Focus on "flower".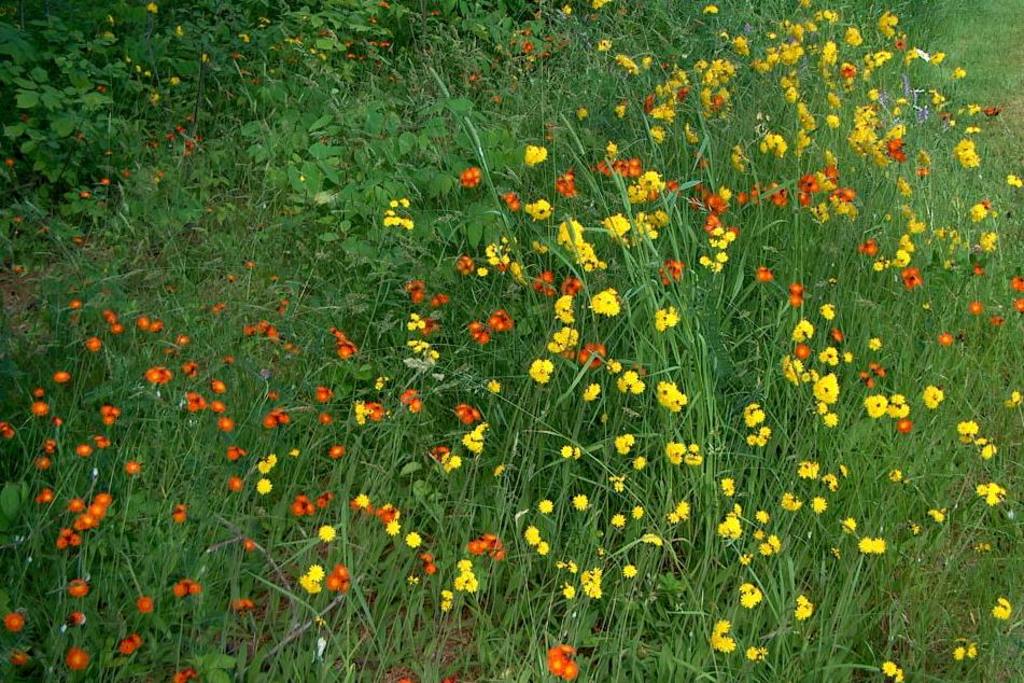
Focused at 81:335:102:353.
